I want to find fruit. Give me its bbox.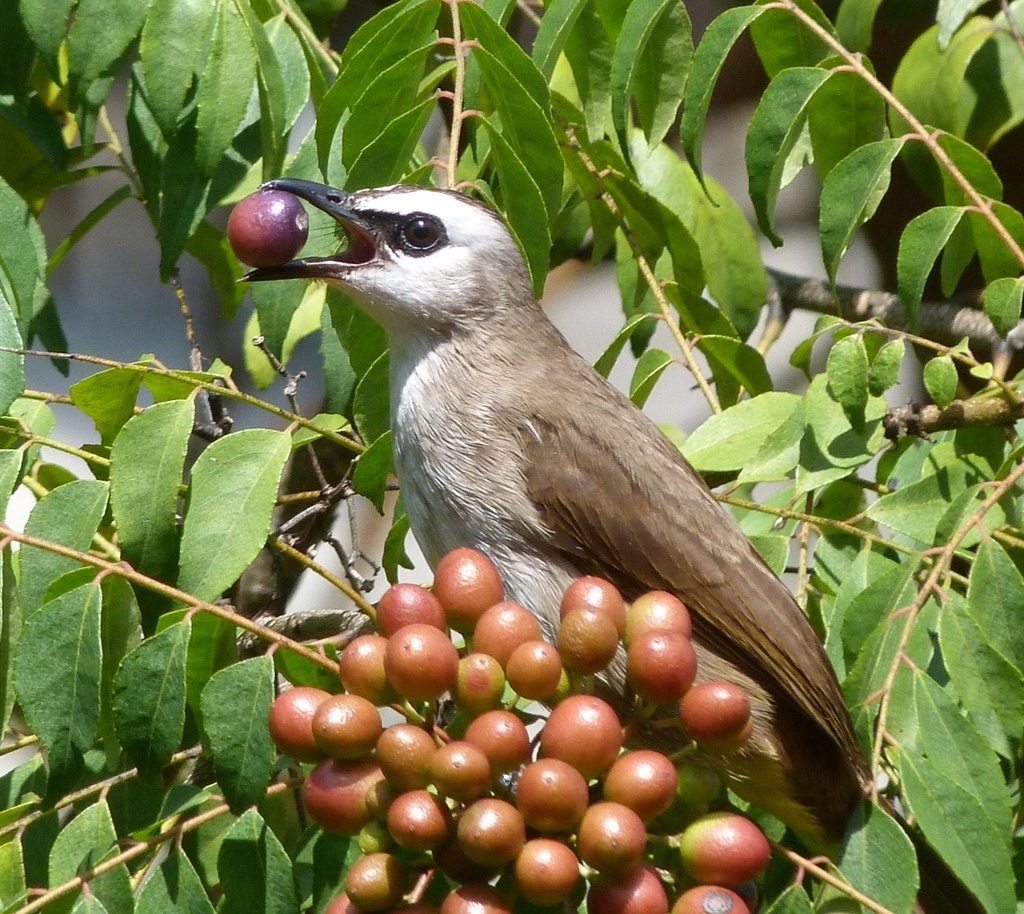
(675, 682, 752, 739).
